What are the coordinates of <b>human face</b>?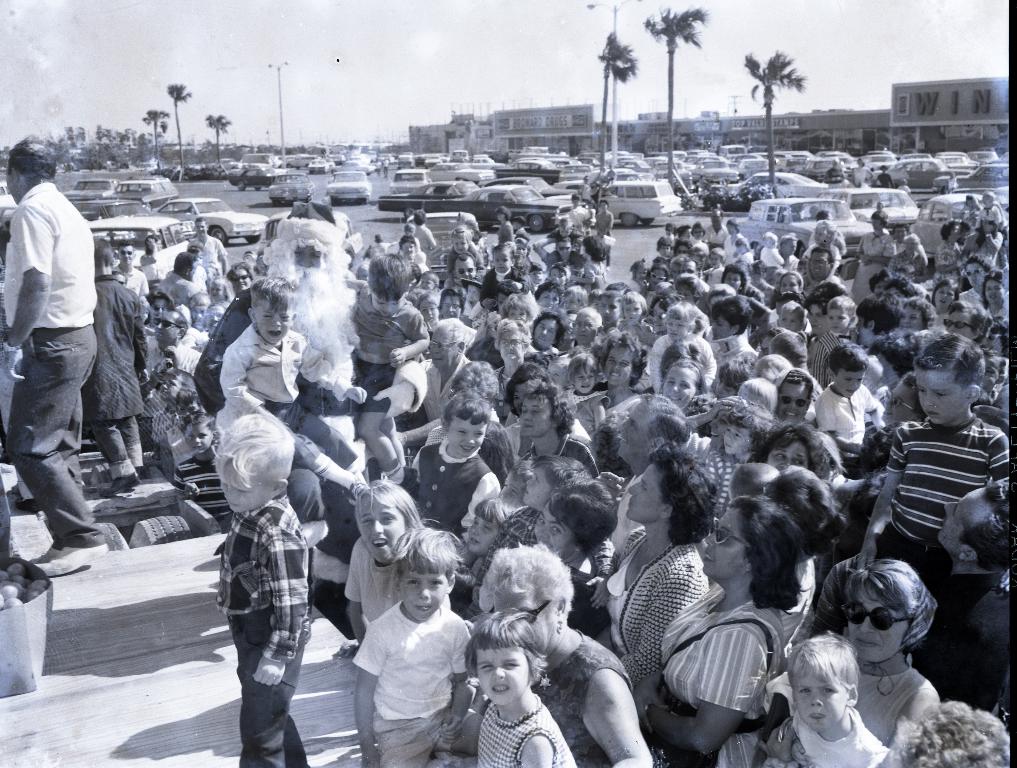
rect(768, 441, 809, 475).
